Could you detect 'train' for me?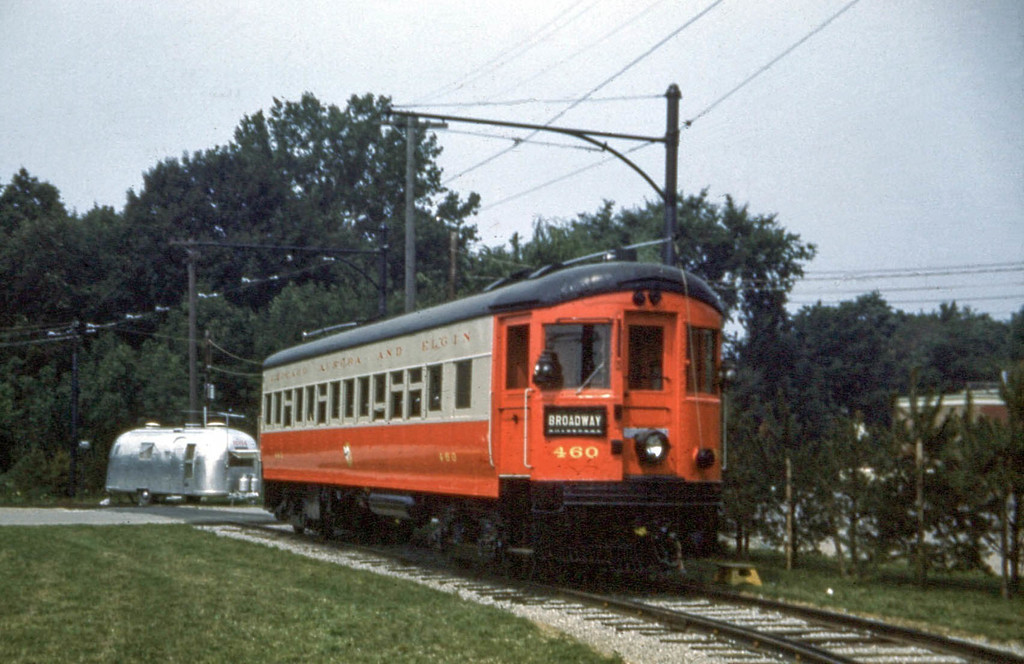
Detection result: l=100, t=410, r=255, b=502.
